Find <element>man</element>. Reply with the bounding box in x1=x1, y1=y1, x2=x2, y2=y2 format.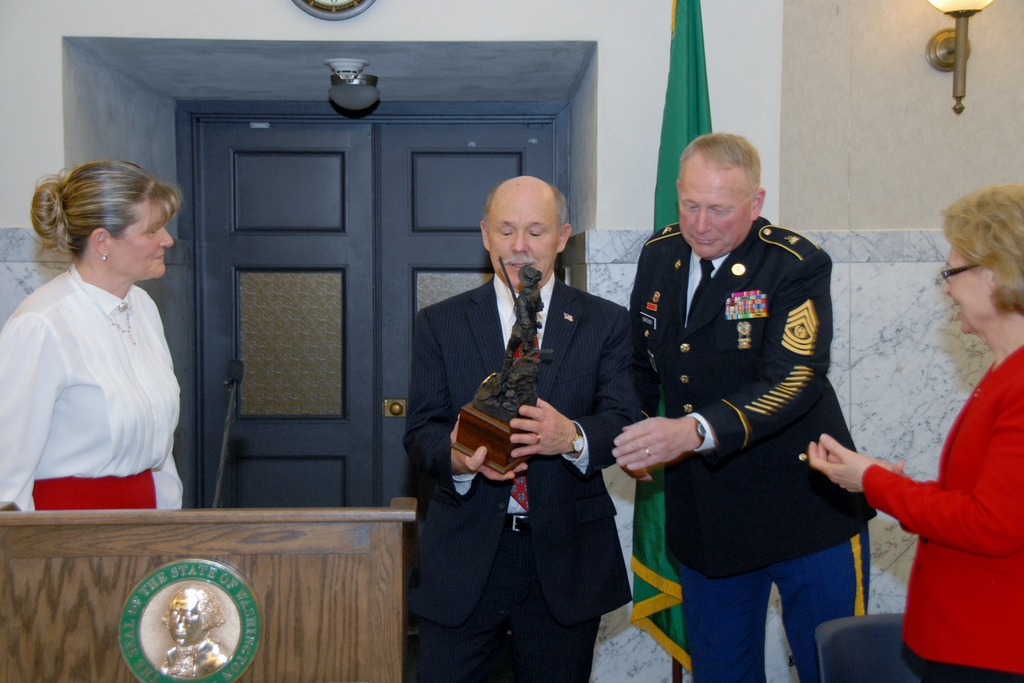
x1=609, y1=129, x2=881, y2=682.
